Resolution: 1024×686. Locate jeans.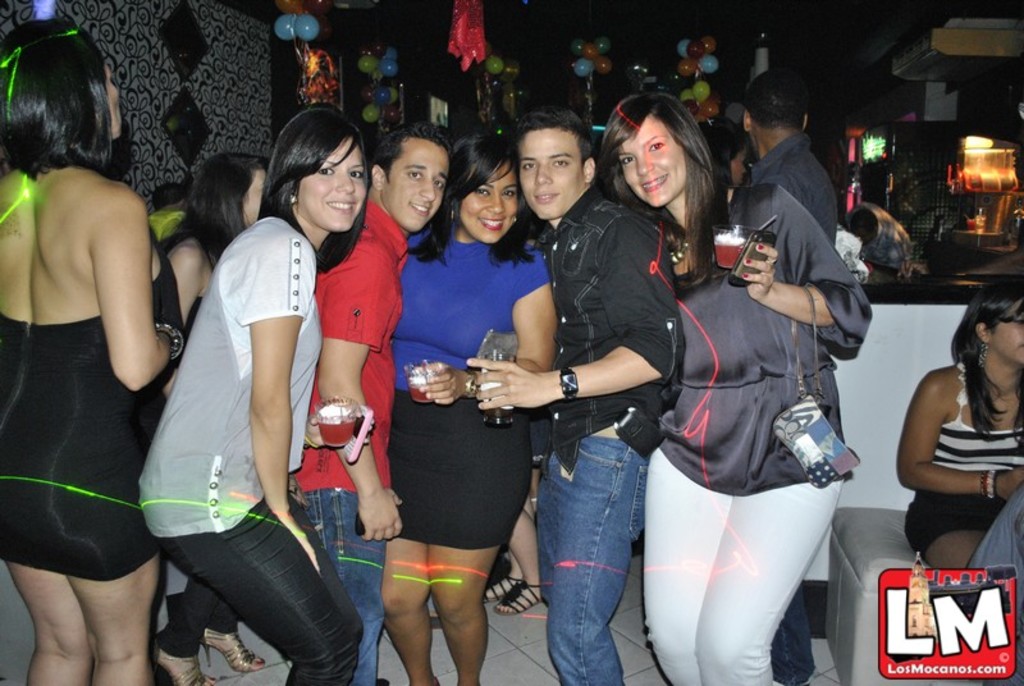
crop(539, 183, 687, 477).
